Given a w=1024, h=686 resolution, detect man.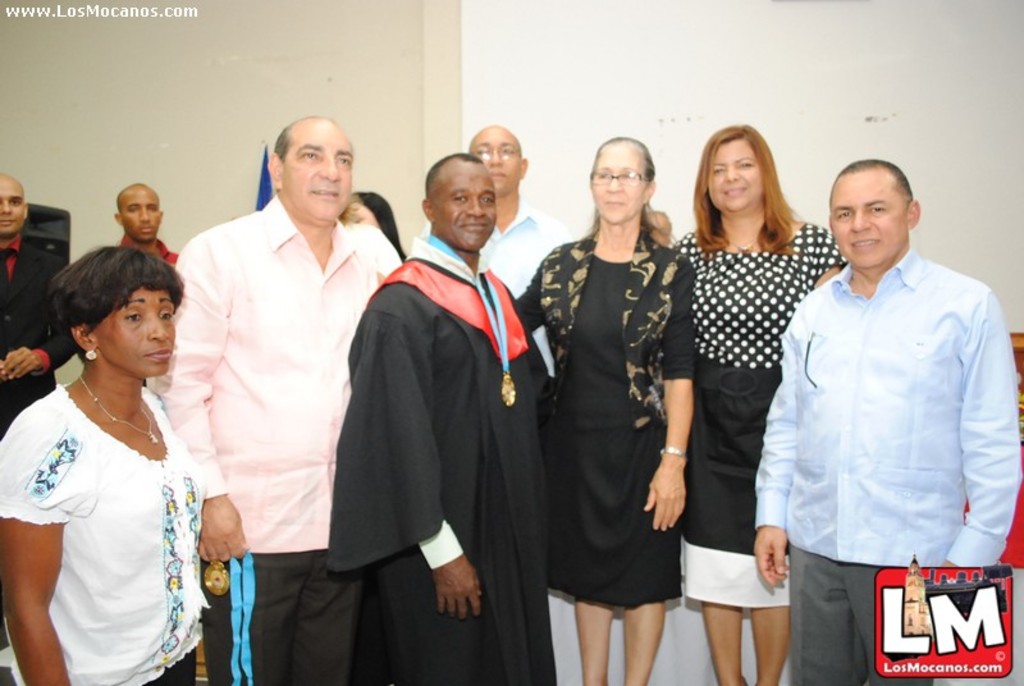
(left=140, top=115, right=402, bottom=685).
